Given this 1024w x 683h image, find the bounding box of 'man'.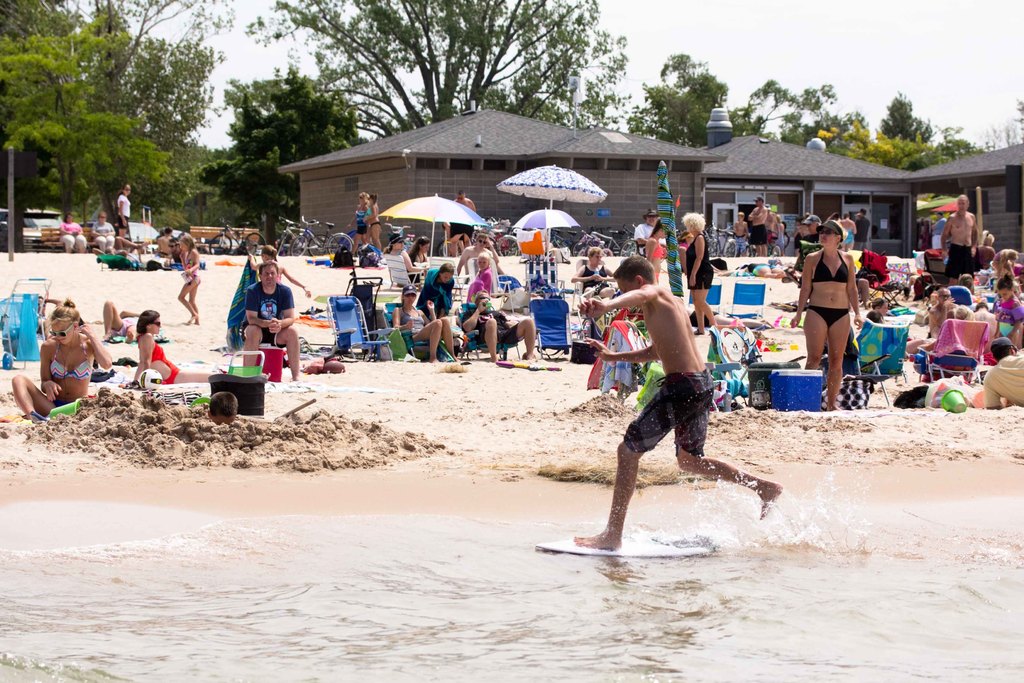
bbox=(942, 195, 980, 288).
